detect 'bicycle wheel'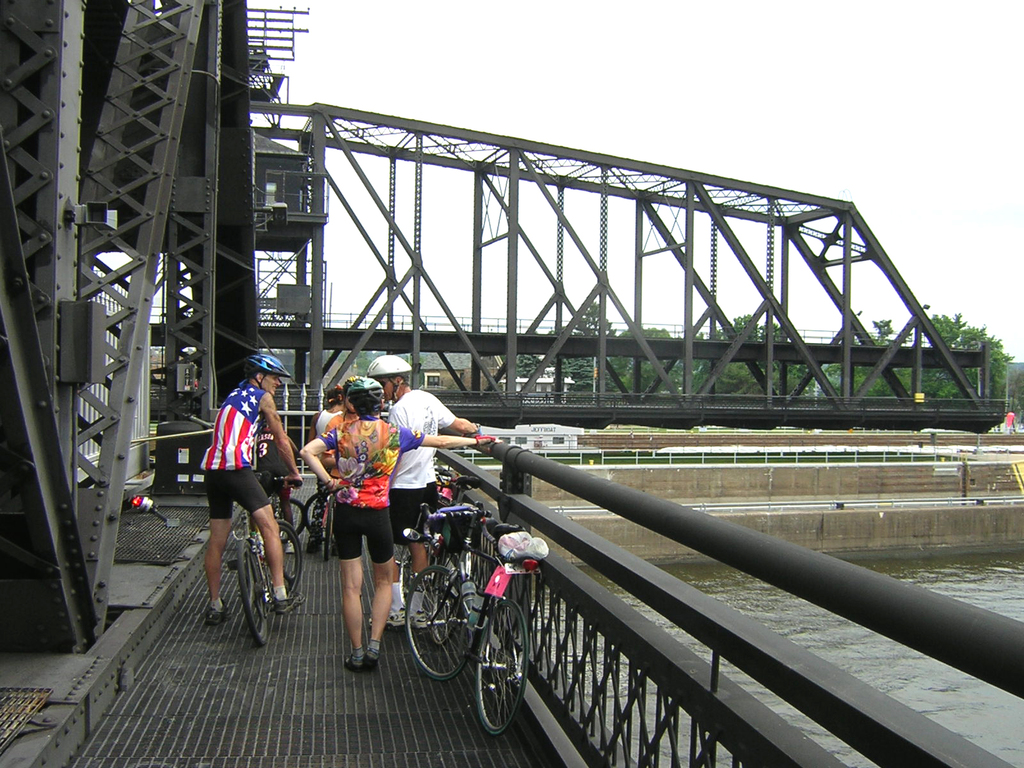
(x1=234, y1=537, x2=266, y2=644)
